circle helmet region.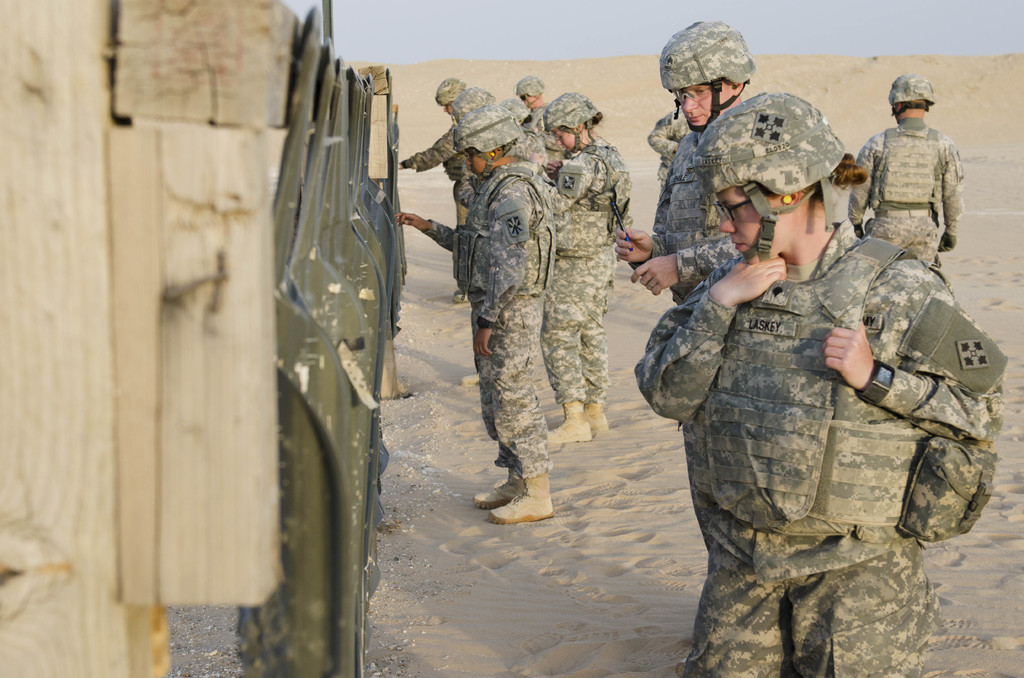
Region: 426, 74, 467, 104.
